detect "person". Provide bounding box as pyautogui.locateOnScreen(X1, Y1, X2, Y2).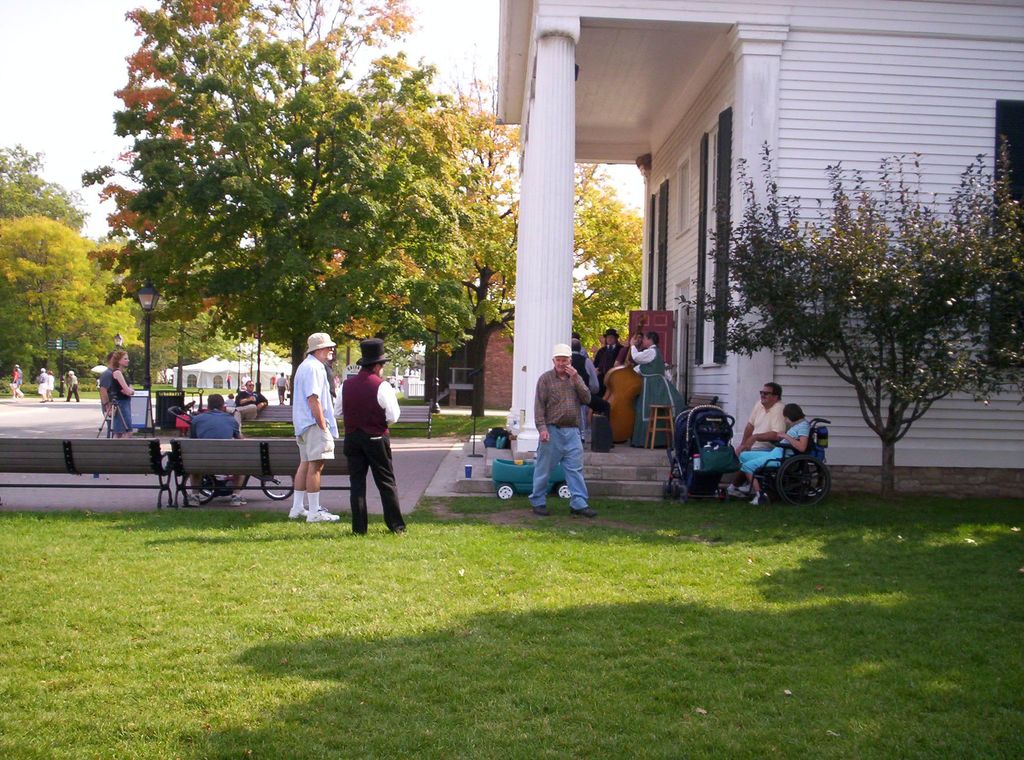
pyautogui.locateOnScreen(10, 362, 28, 398).
